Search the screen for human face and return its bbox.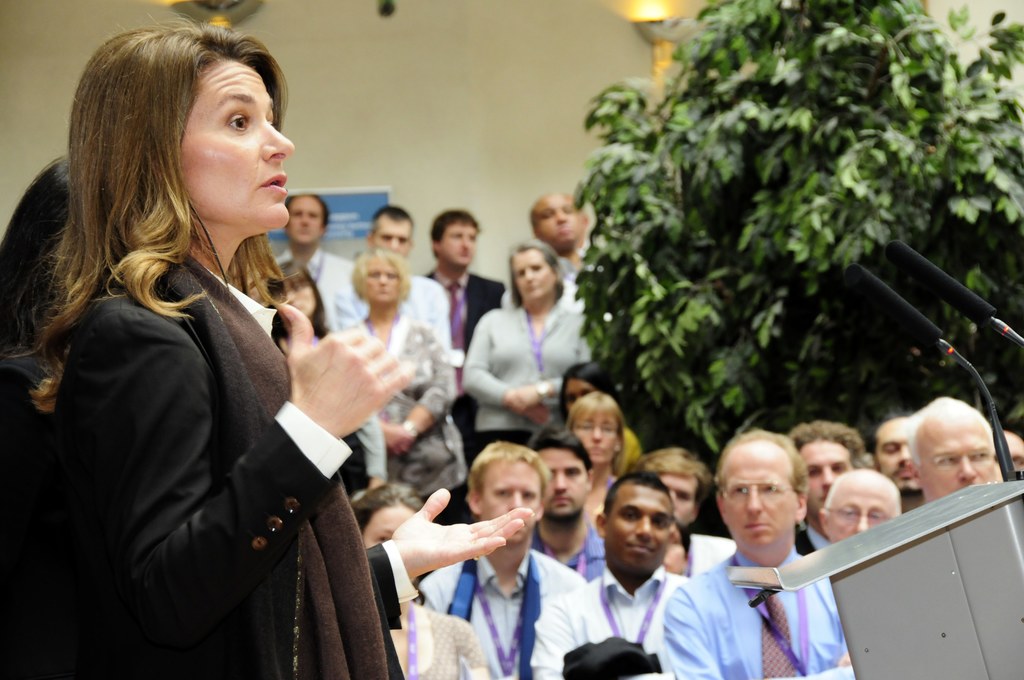
Found: (919,410,994,499).
